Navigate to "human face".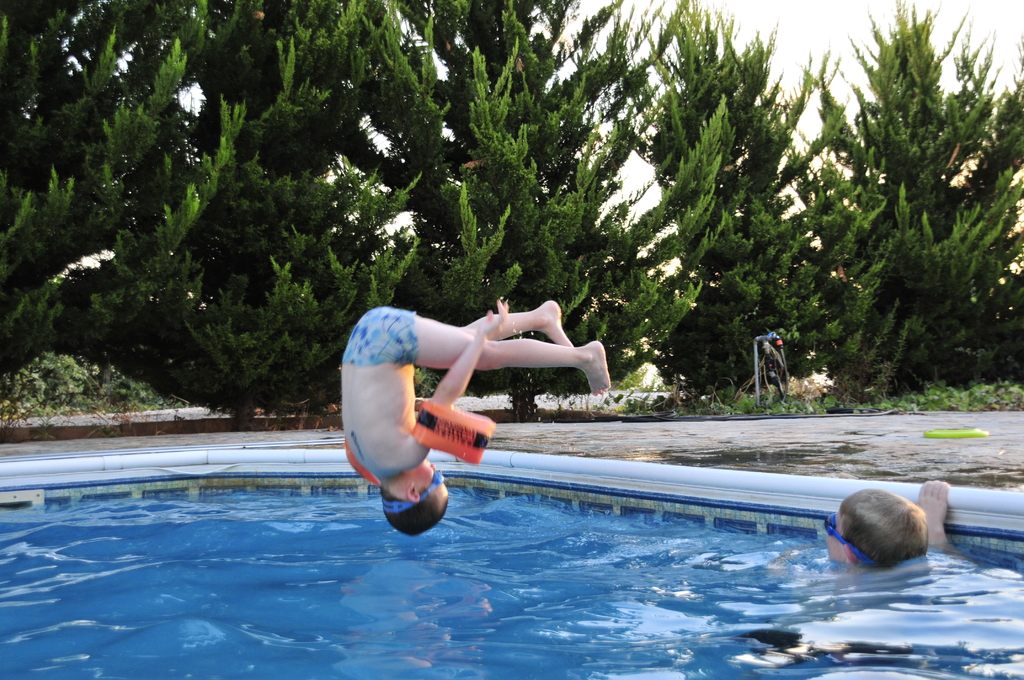
Navigation target: x1=419, y1=459, x2=450, y2=501.
